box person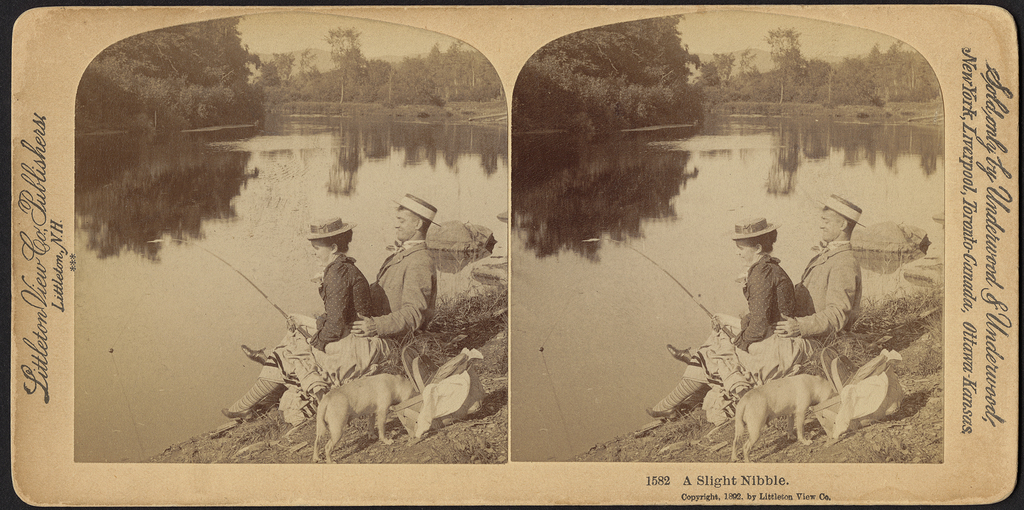
(223, 216, 399, 429)
